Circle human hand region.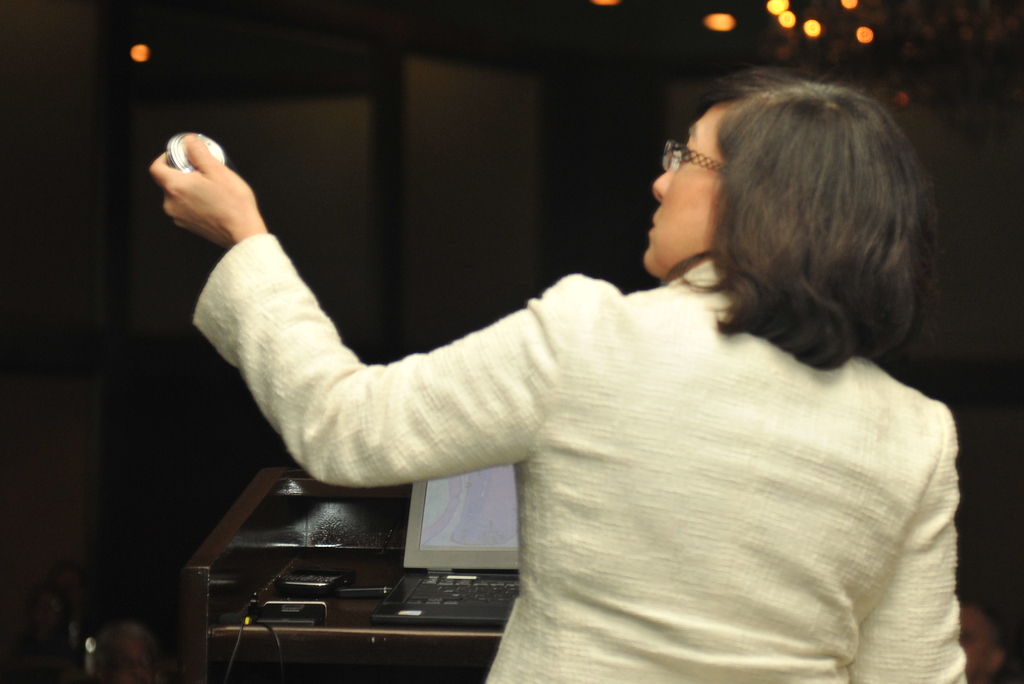
Region: (141, 127, 274, 250).
